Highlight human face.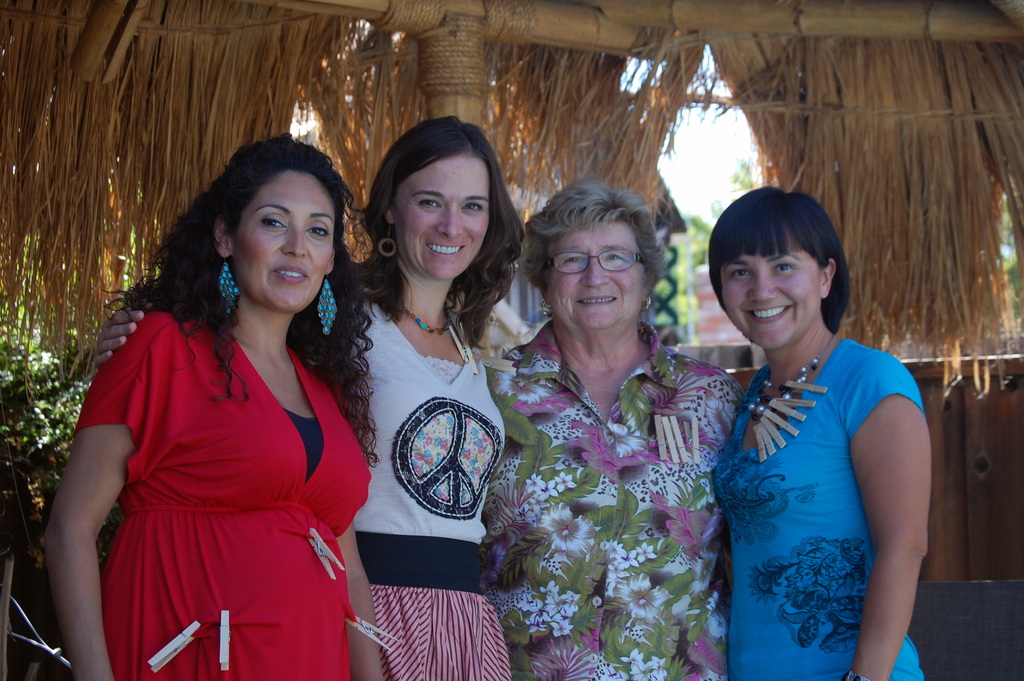
Highlighted region: 229,167,335,315.
